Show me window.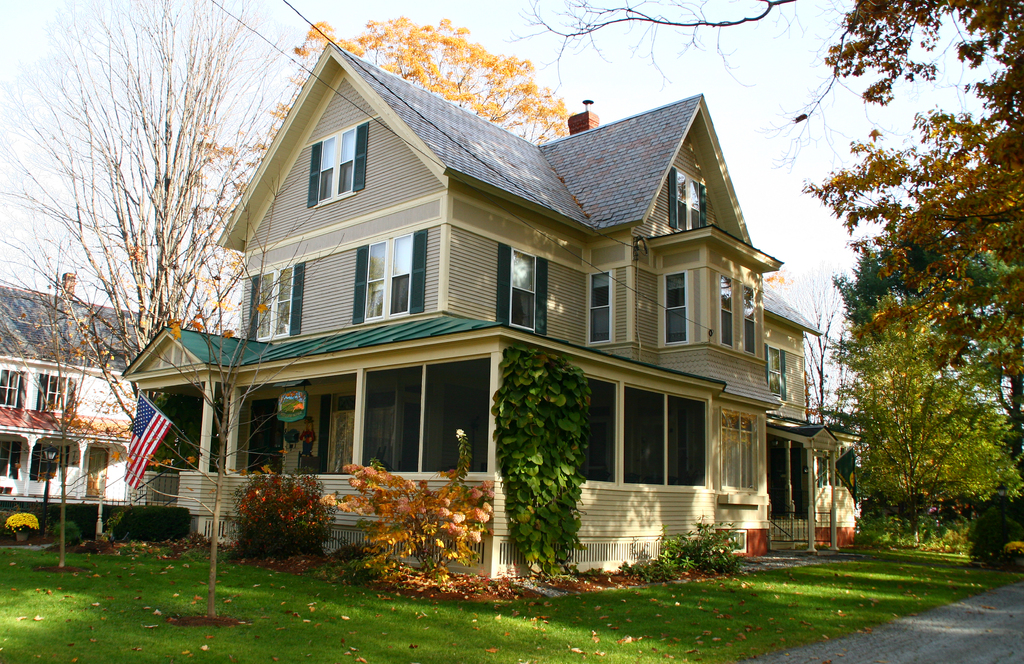
window is here: x1=742 y1=284 x2=757 y2=354.
